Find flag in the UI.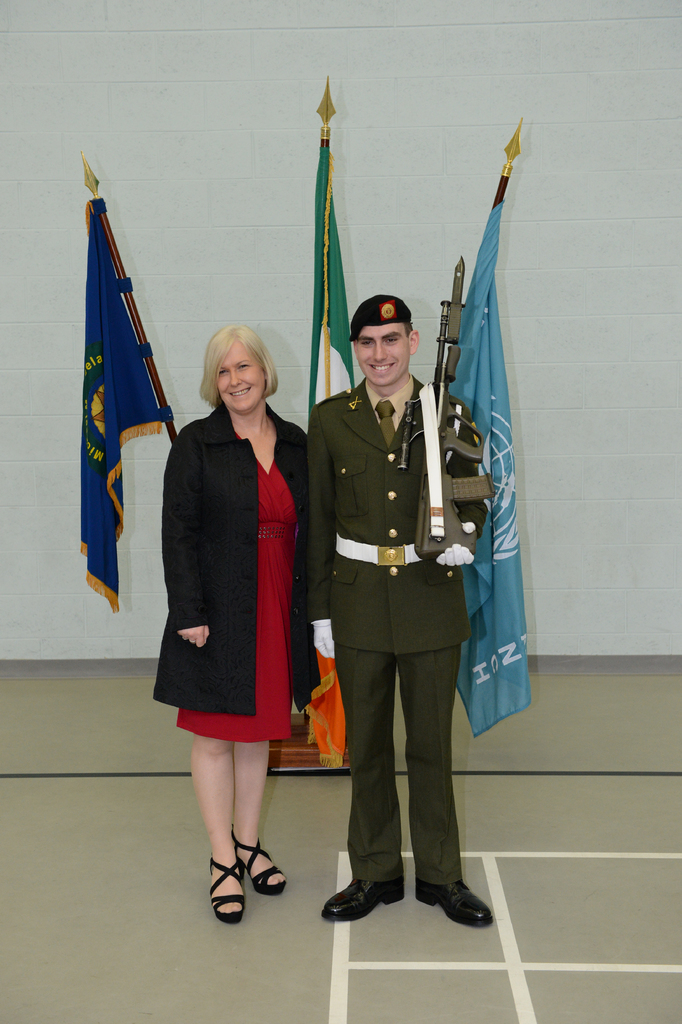
UI element at (x1=292, y1=132, x2=353, y2=414).
